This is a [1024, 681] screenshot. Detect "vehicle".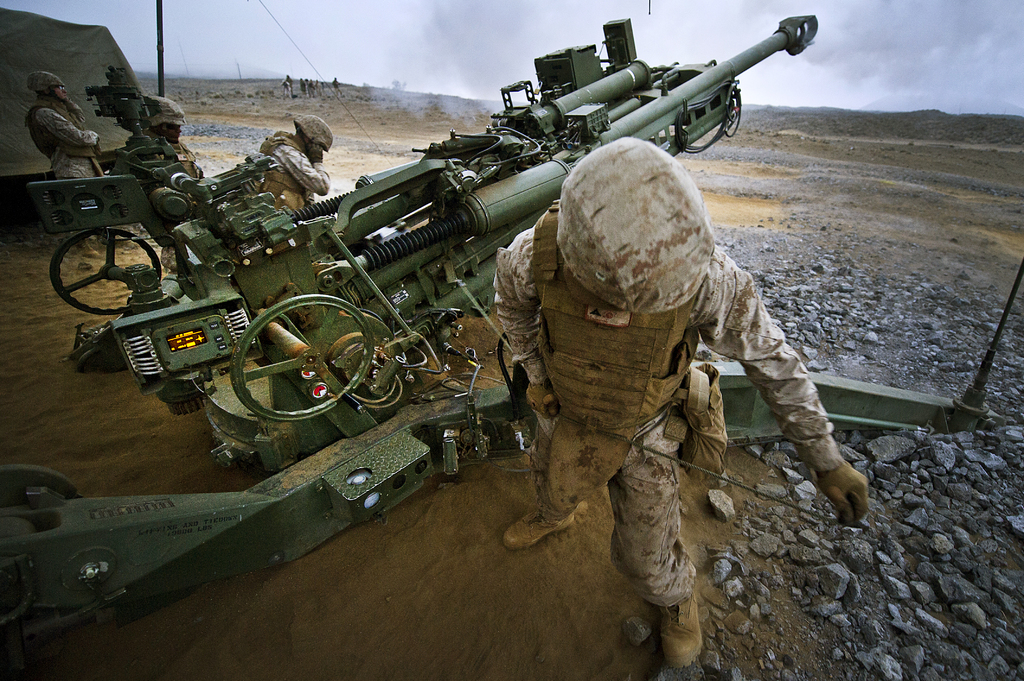
{"x1": 4, "y1": 132, "x2": 205, "y2": 243}.
